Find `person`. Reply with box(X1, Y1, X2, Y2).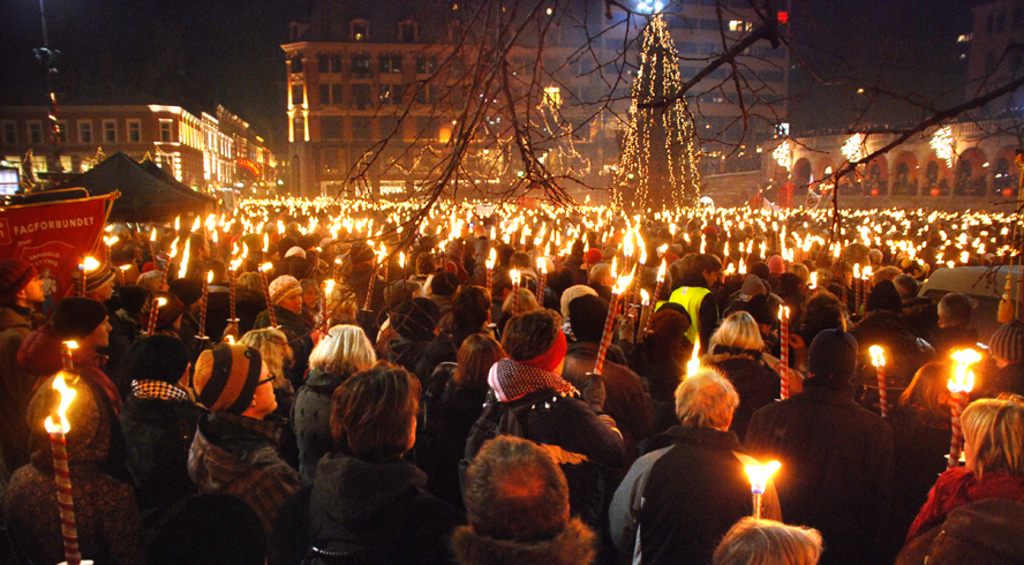
box(895, 399, 1023, 564).
